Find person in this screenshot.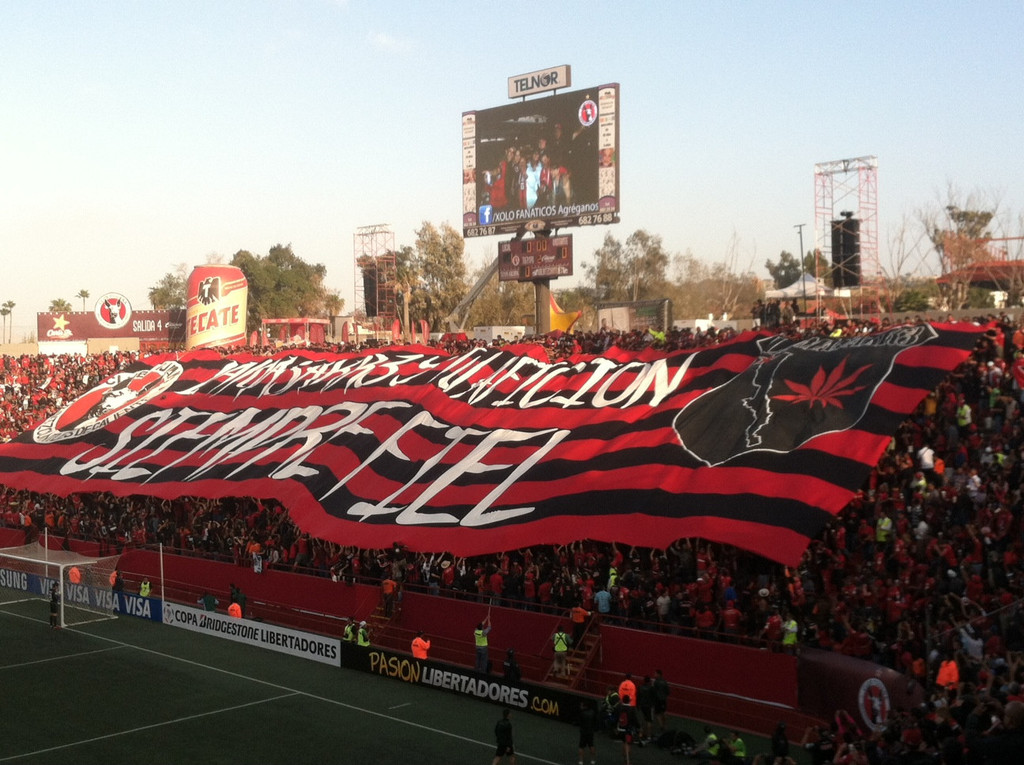
The bounding box for person is x1=649, y1=668, x2=668, y2=734.
